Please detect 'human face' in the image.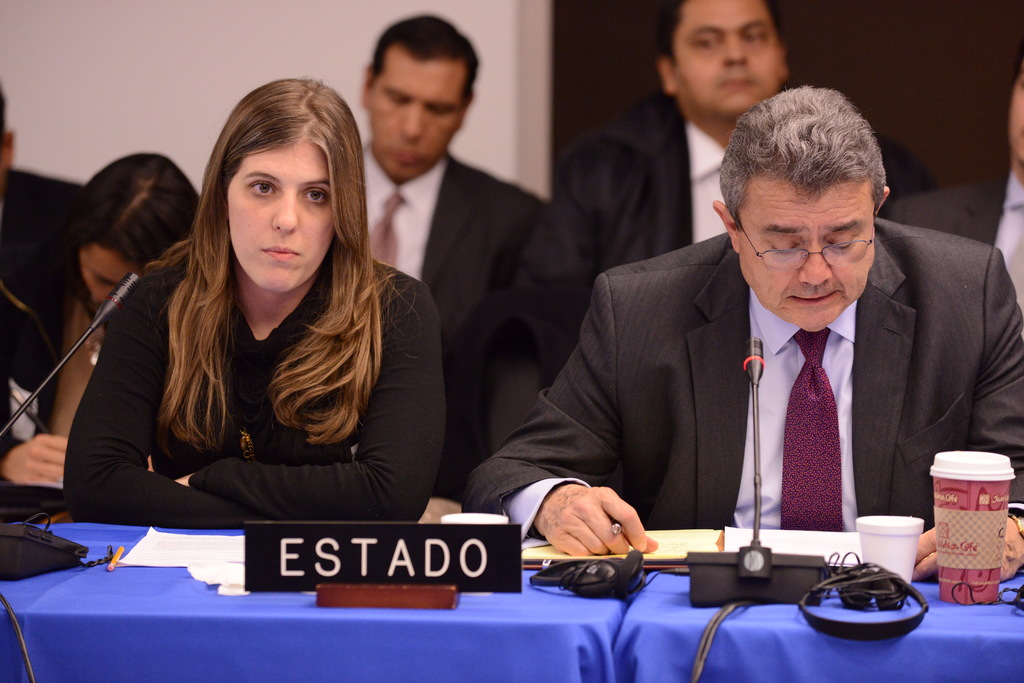
(369, 43, 461, 177).
